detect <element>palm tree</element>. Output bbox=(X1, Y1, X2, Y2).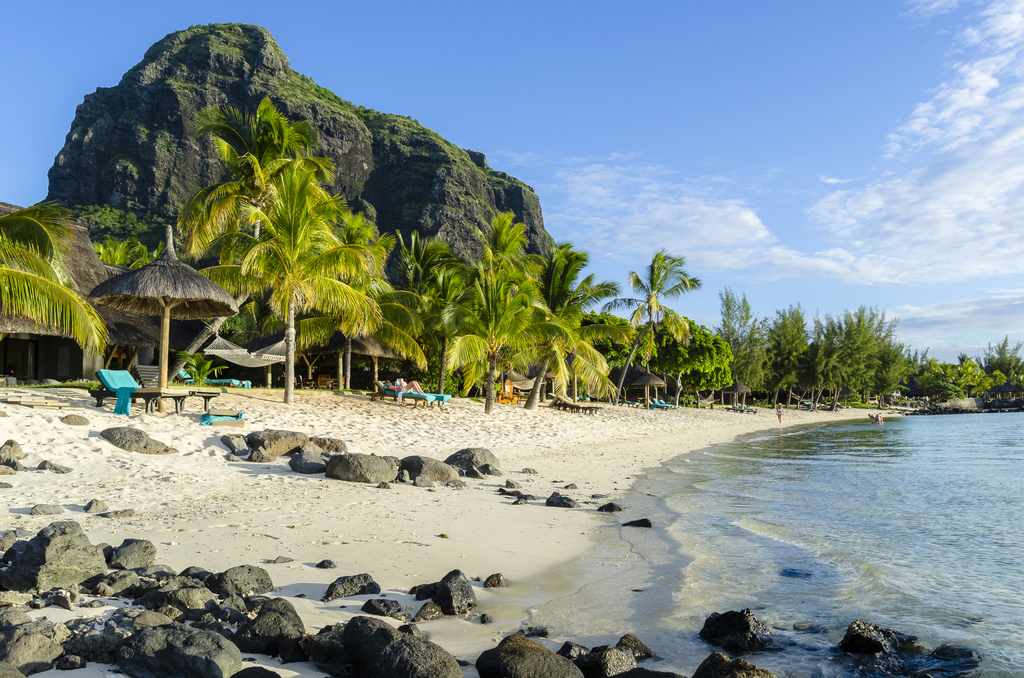
bbox=(461, 218, 539, 387).
